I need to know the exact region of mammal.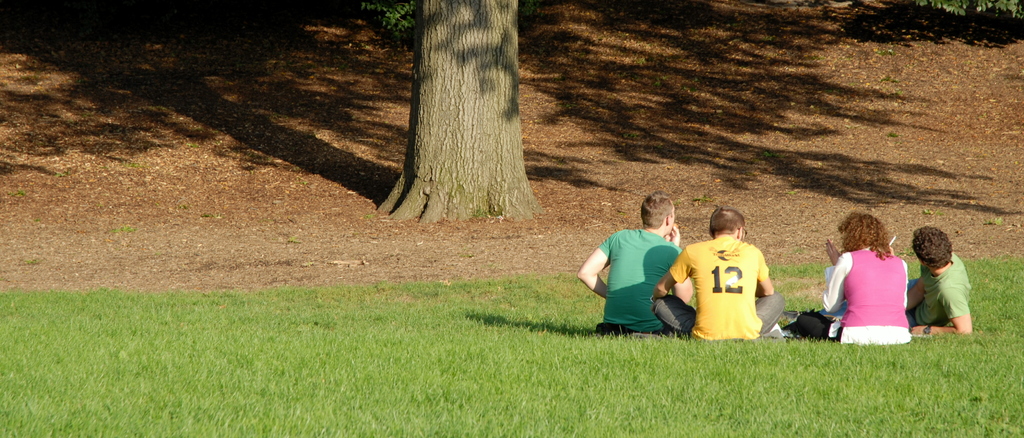
Region: box(572, 195, 696, 328).
